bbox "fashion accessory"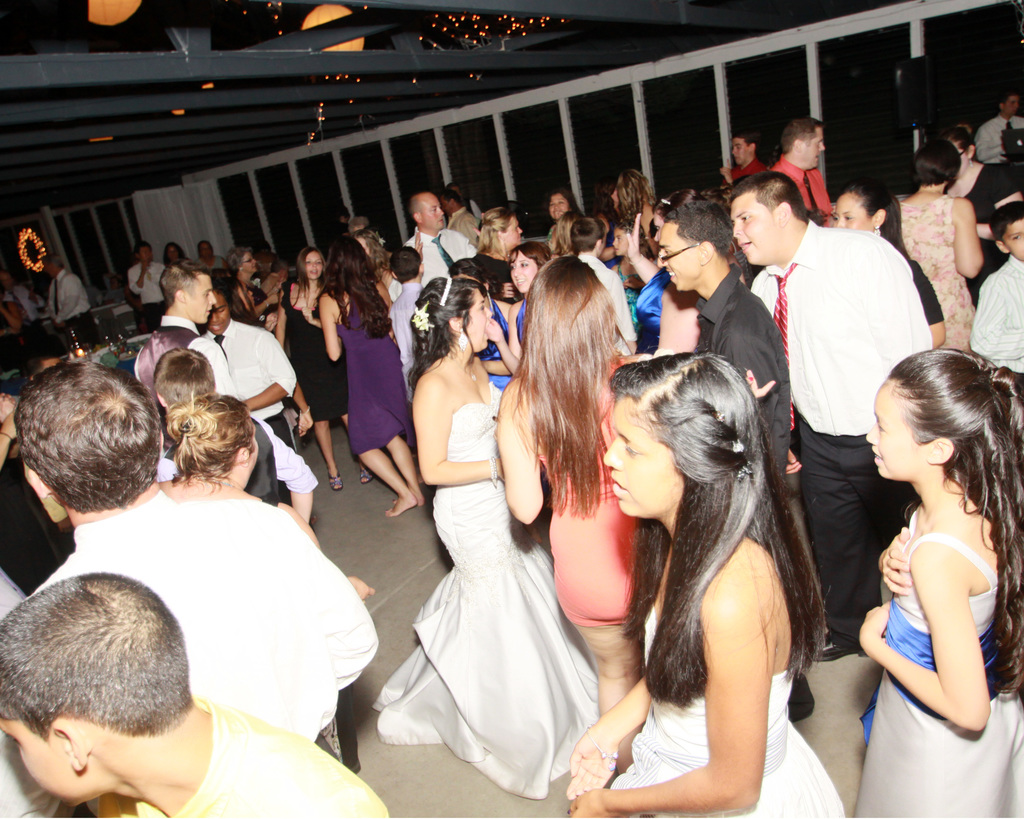
<bbox>296, 404, 310, 417</bbox>
